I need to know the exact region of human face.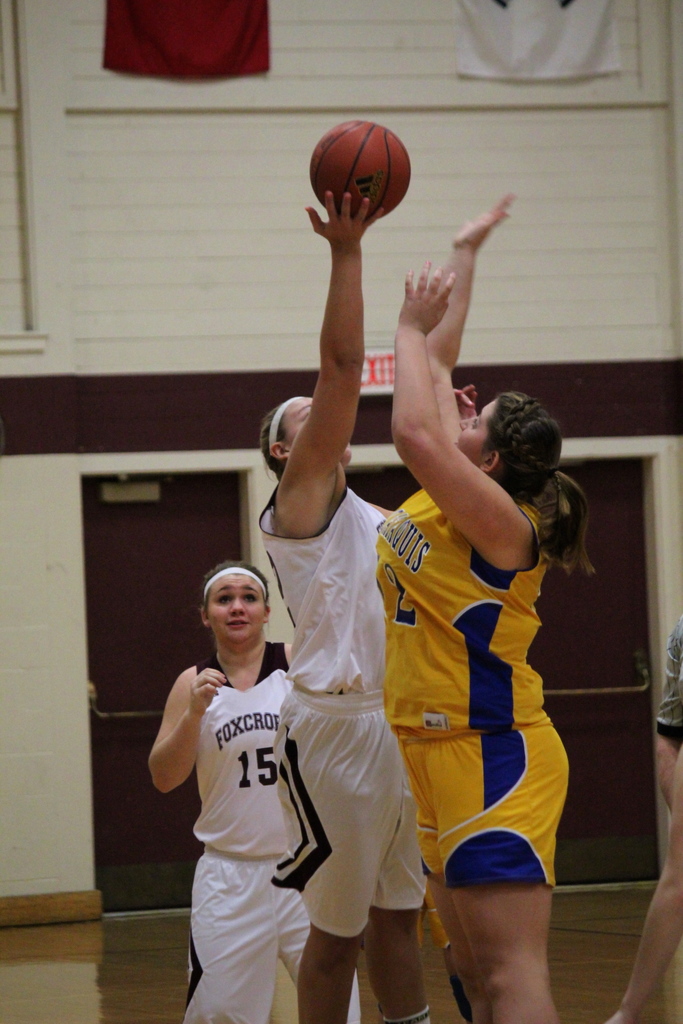
Region: 282:401:356:463.
